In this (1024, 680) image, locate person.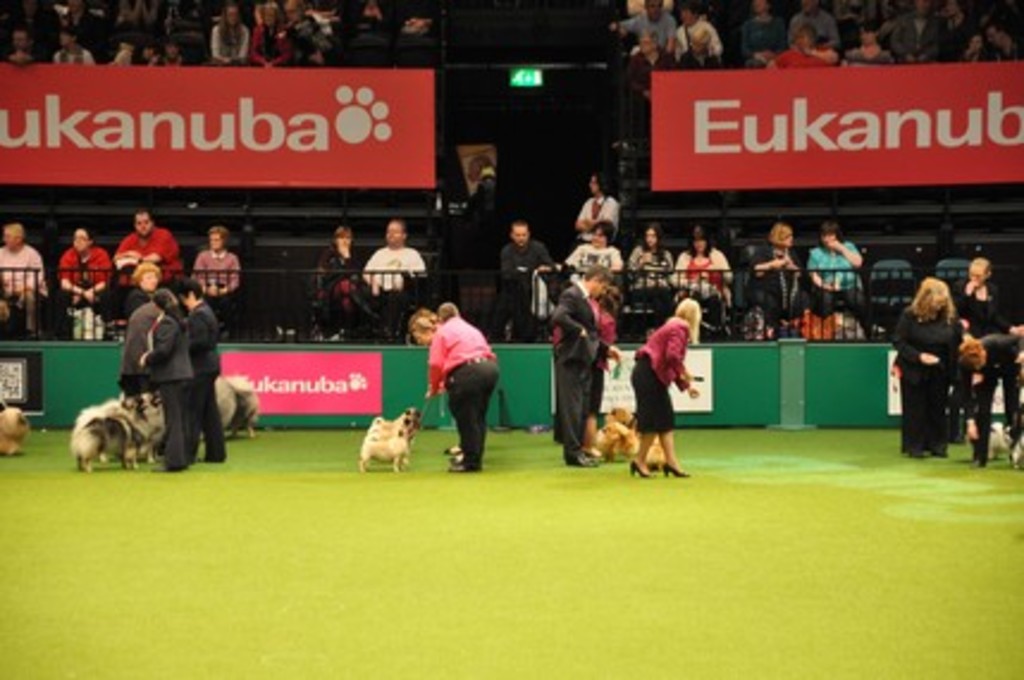
Bounding box: bbox=[952, 332, 1022, 468].
